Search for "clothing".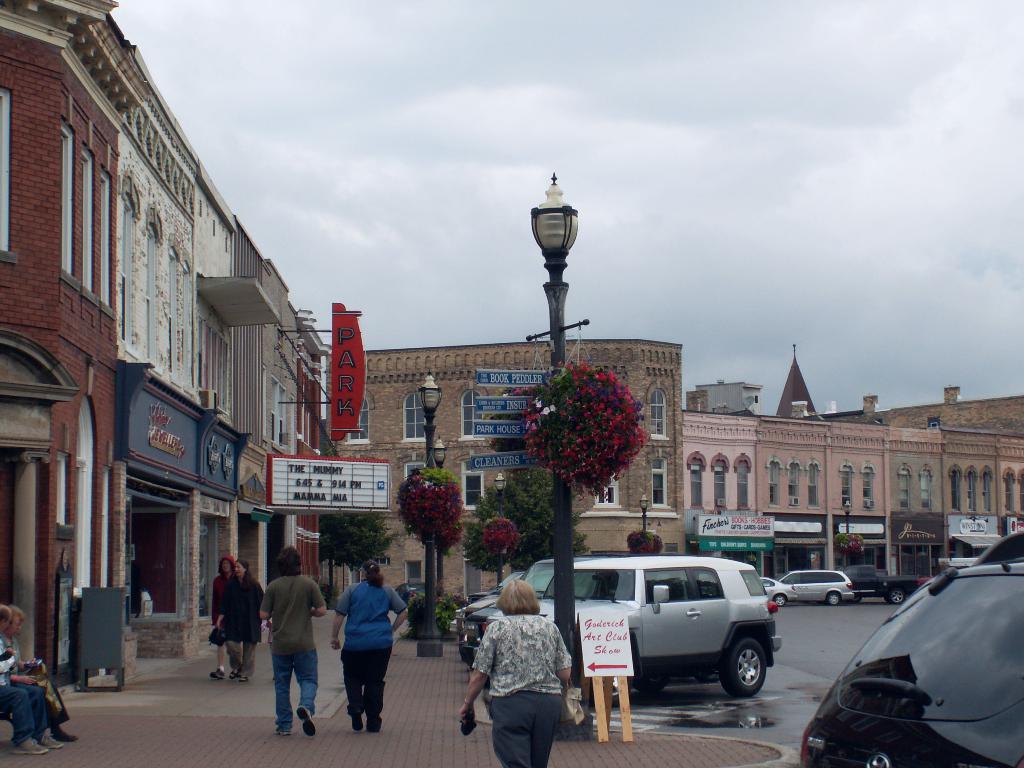
Found at bbox=[262, 569, 326, 728].
